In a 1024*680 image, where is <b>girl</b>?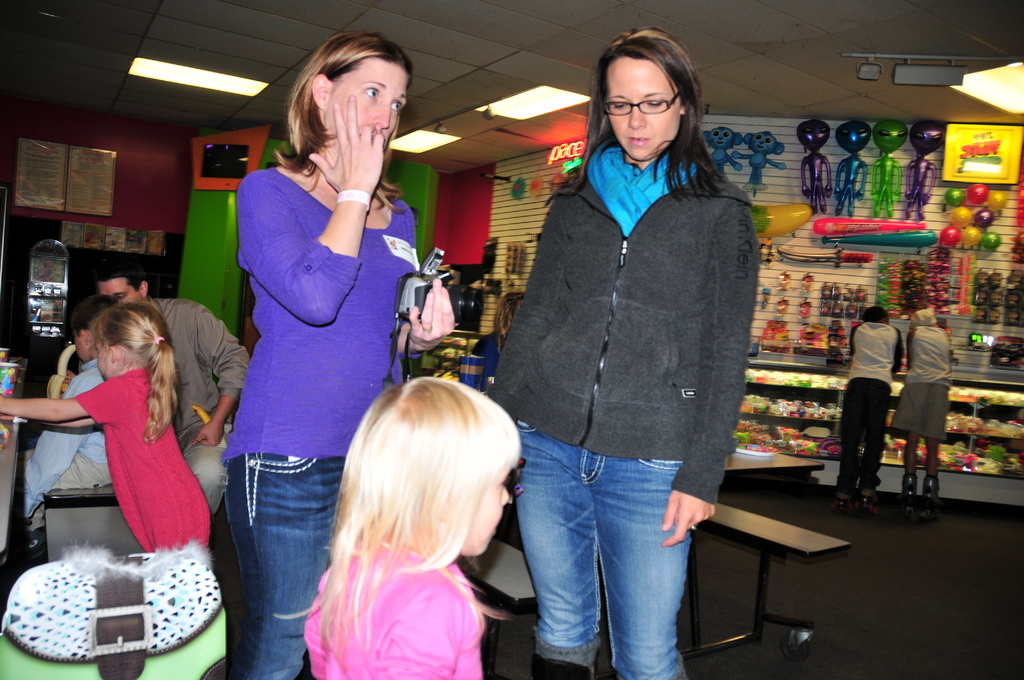
l=486, t=23, r=759, b=676.
